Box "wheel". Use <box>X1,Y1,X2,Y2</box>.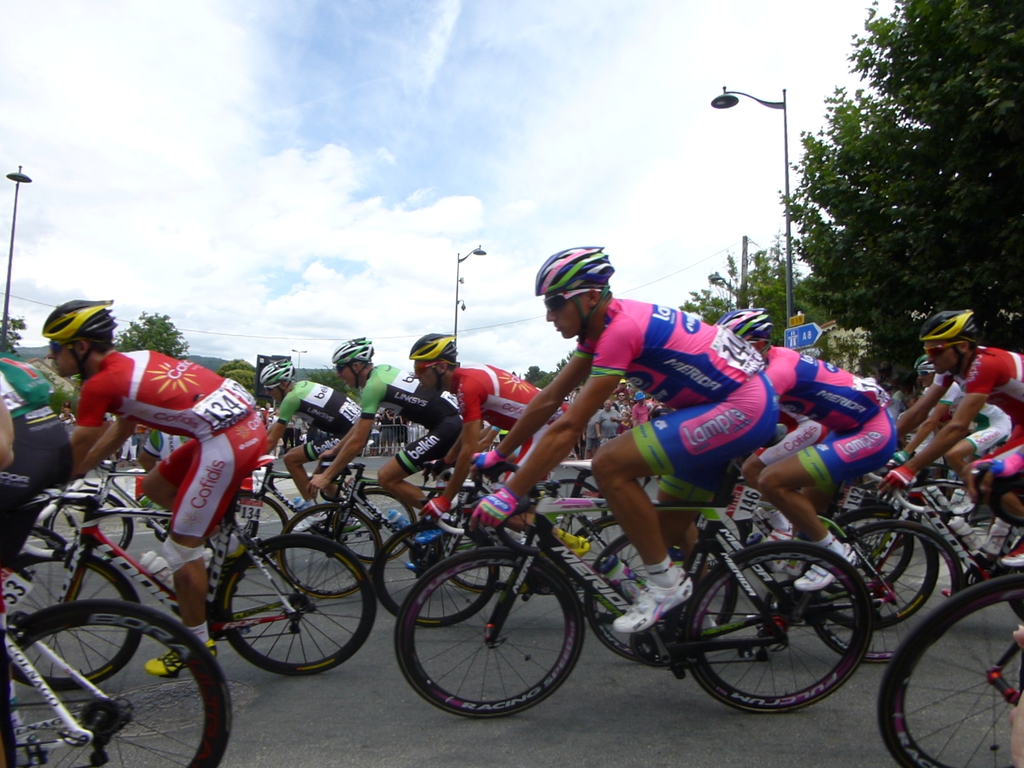
<box>207,492,289,568</box>.
